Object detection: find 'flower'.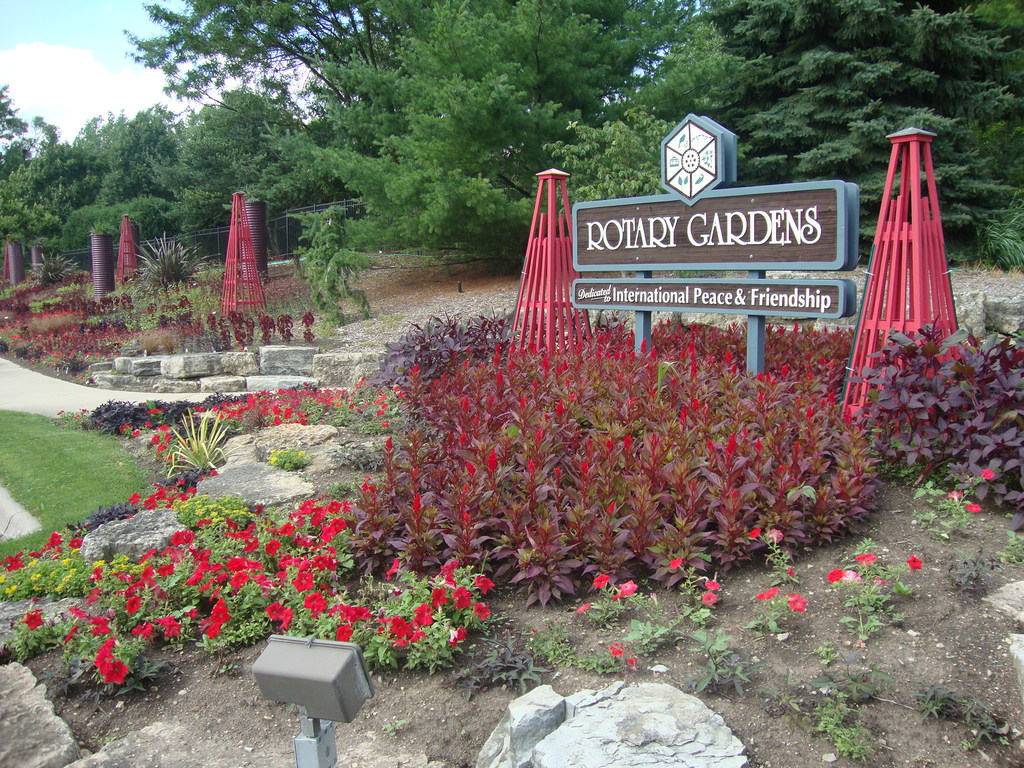
x1=705, y1=579, x2=722, y2=591.
